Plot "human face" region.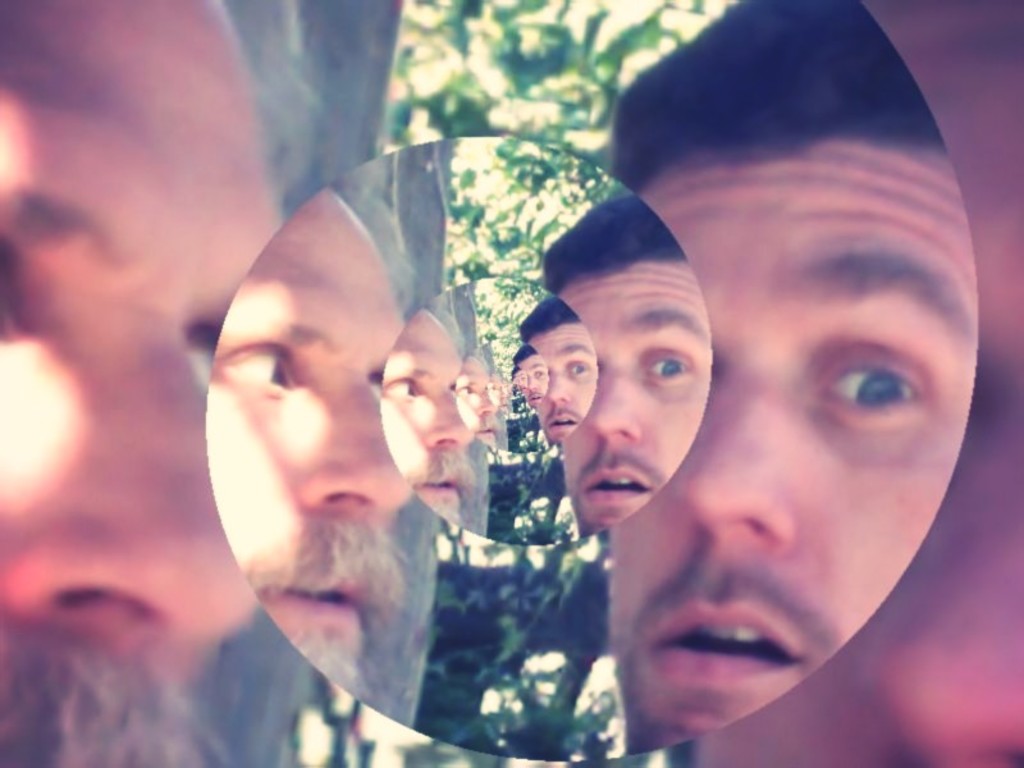
Plotted at BBox(526, 323, 594, 444).
